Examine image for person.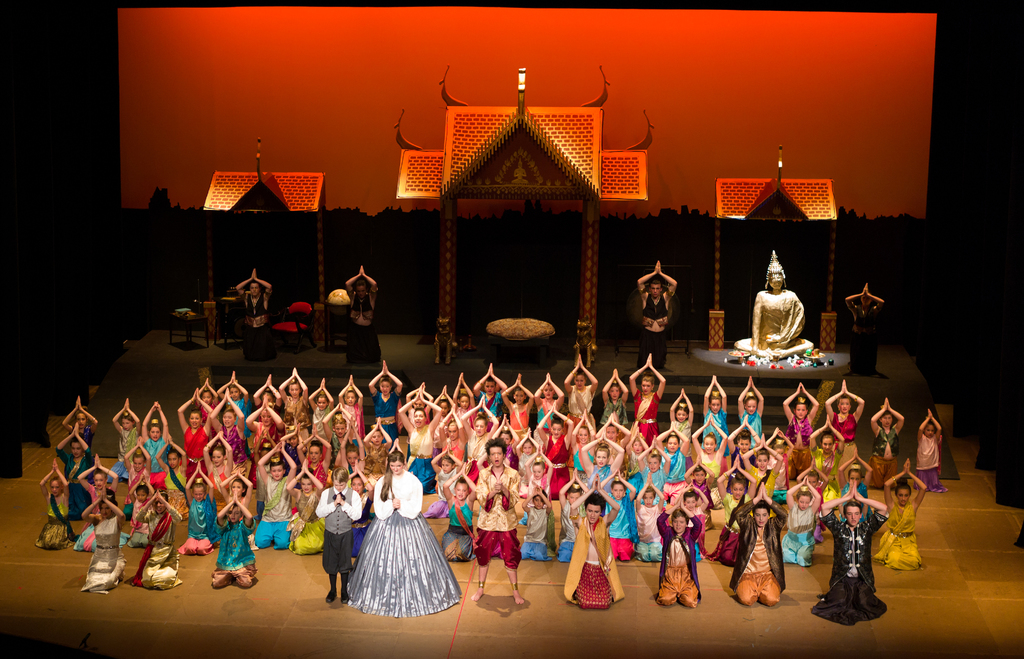
Examination result: locate(571, 473, 621, 613).
